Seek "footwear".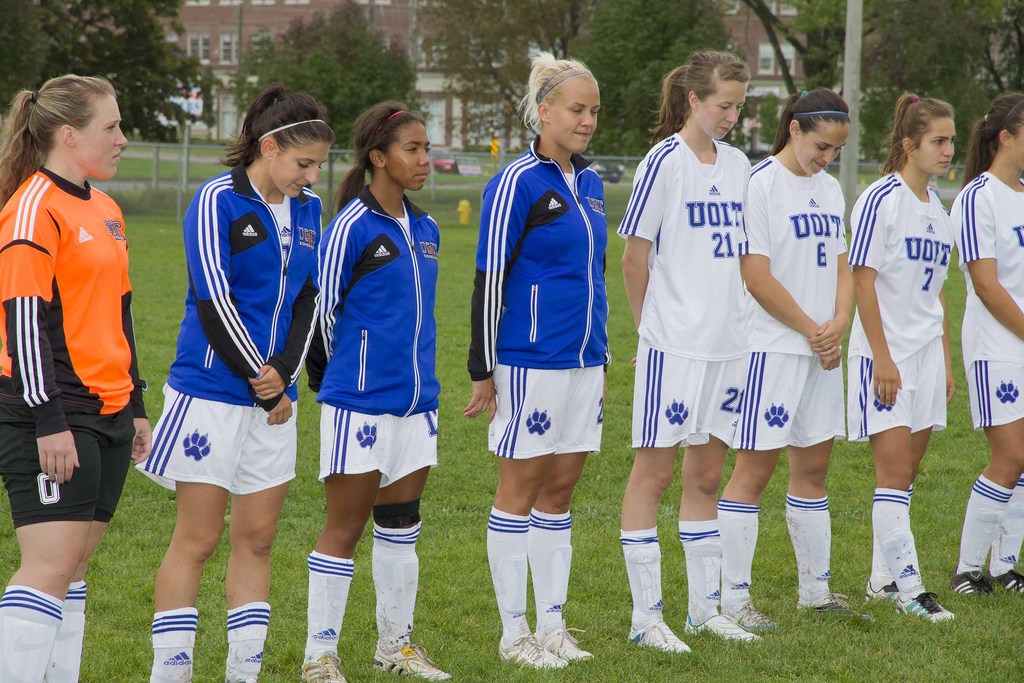
box=[371, 642, 452, 682].
